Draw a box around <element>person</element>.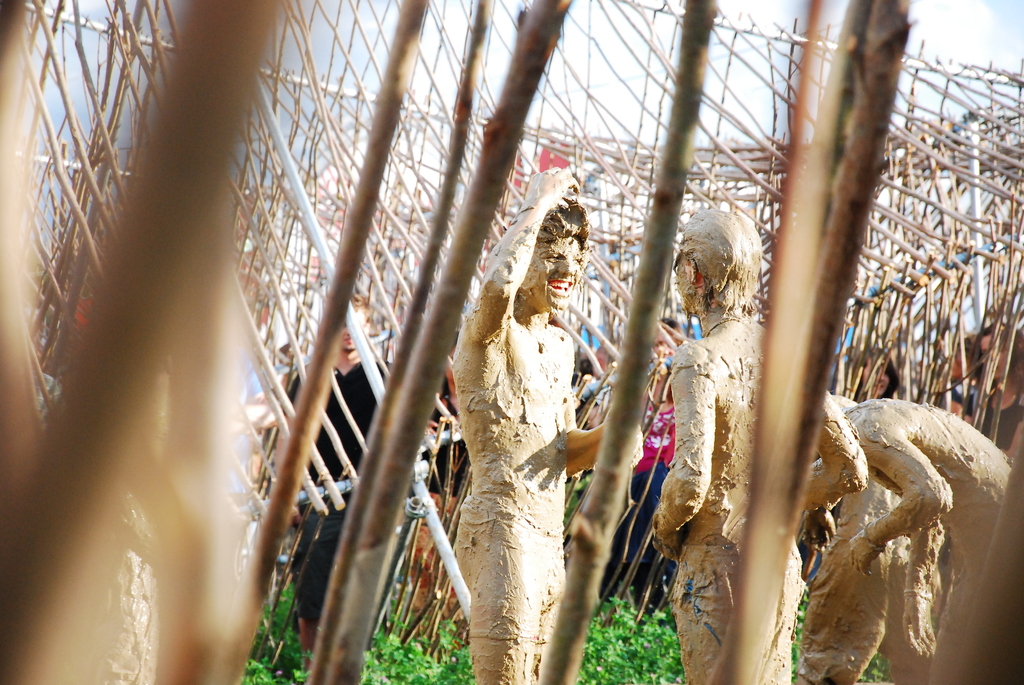
x1=814 y1=391 x2=1007 y2=684.
